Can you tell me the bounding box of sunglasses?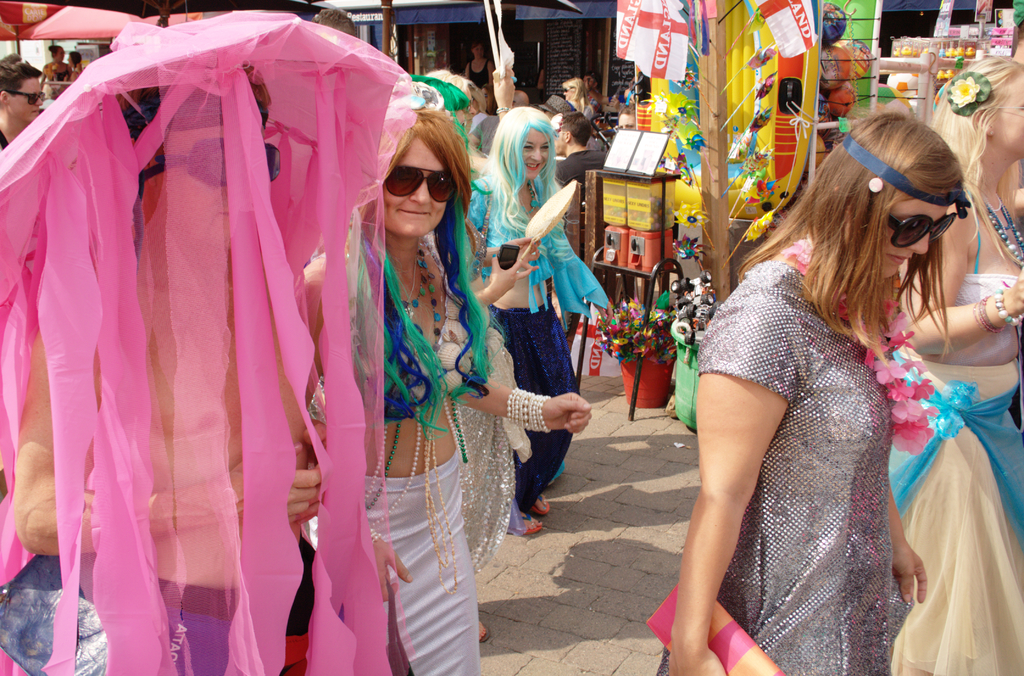
x1=885, y1=213, x2=955, y2=248.
